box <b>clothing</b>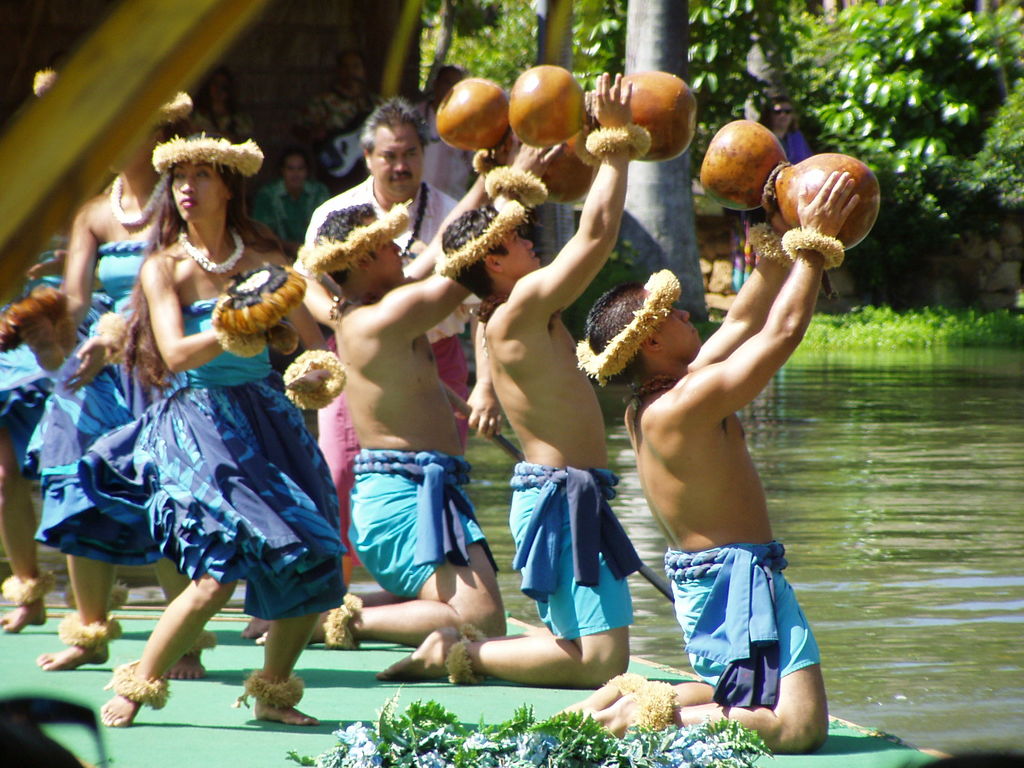
box(22, 243, 168, 565)
